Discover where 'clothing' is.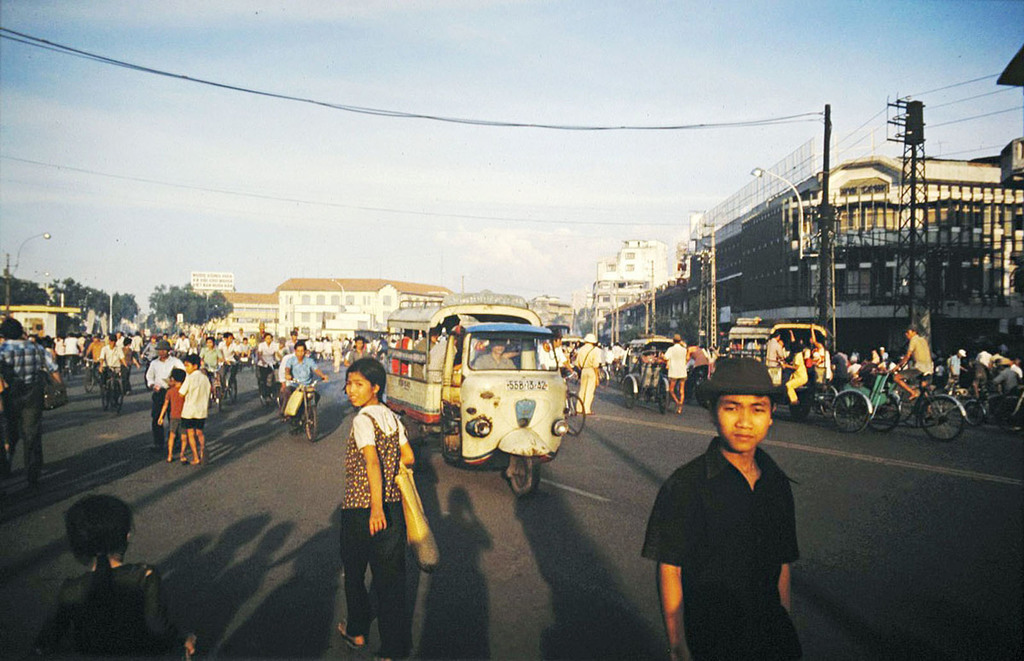
Discovered at crop(97, 340, 129, 383).
